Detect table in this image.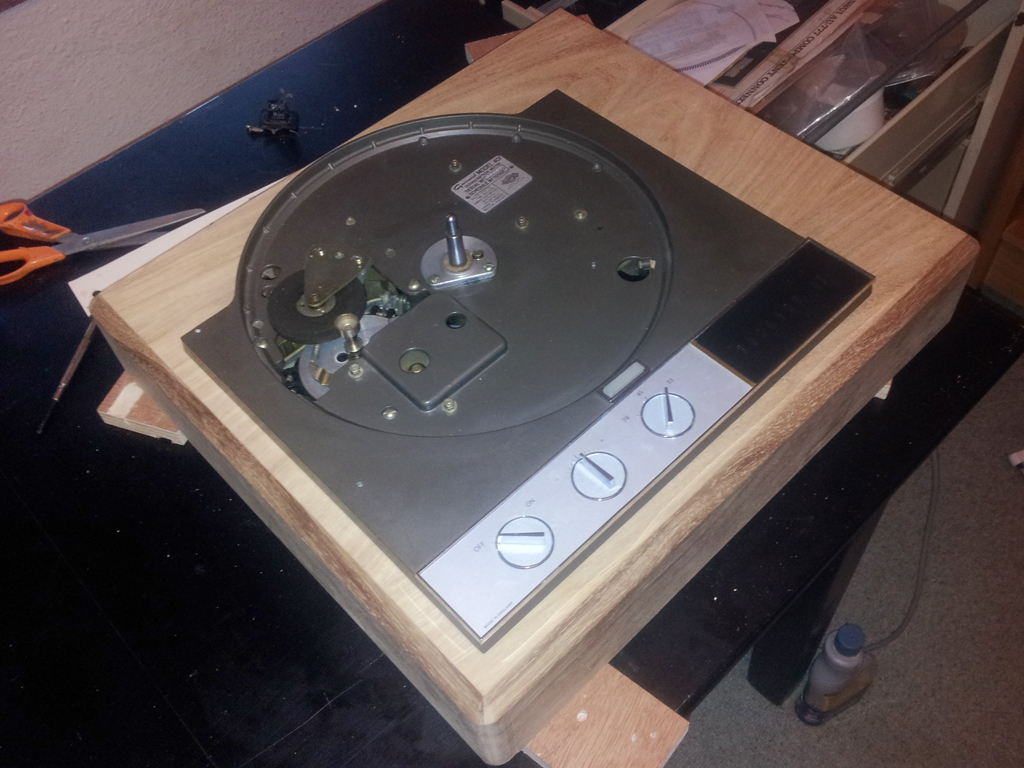
Detection: [x1=81, y1=1, x2=984, y2=767].
